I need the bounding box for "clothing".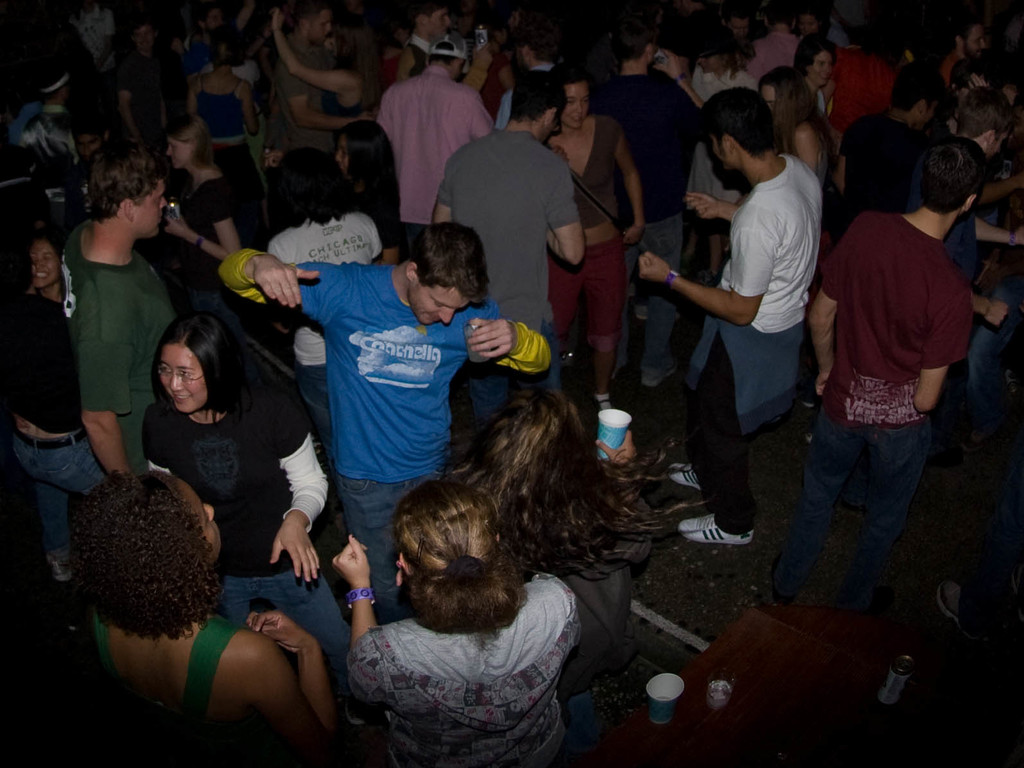
Here it is: (217, 250, 552, 619).
